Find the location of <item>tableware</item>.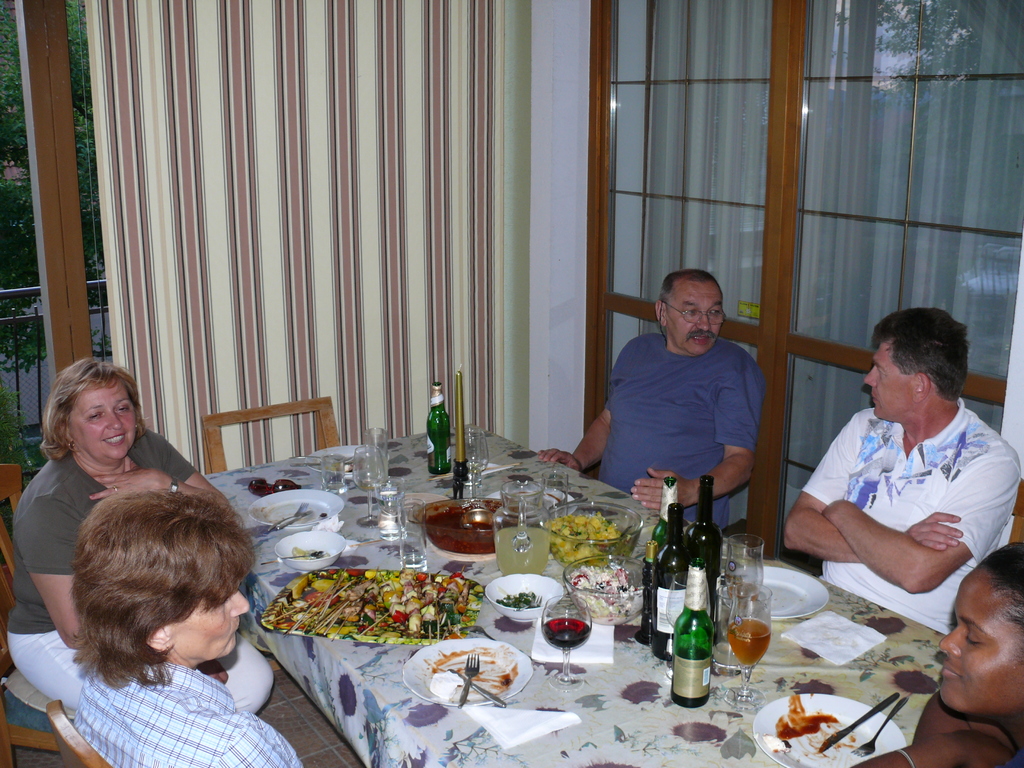
Location: (364,427,388,447).
